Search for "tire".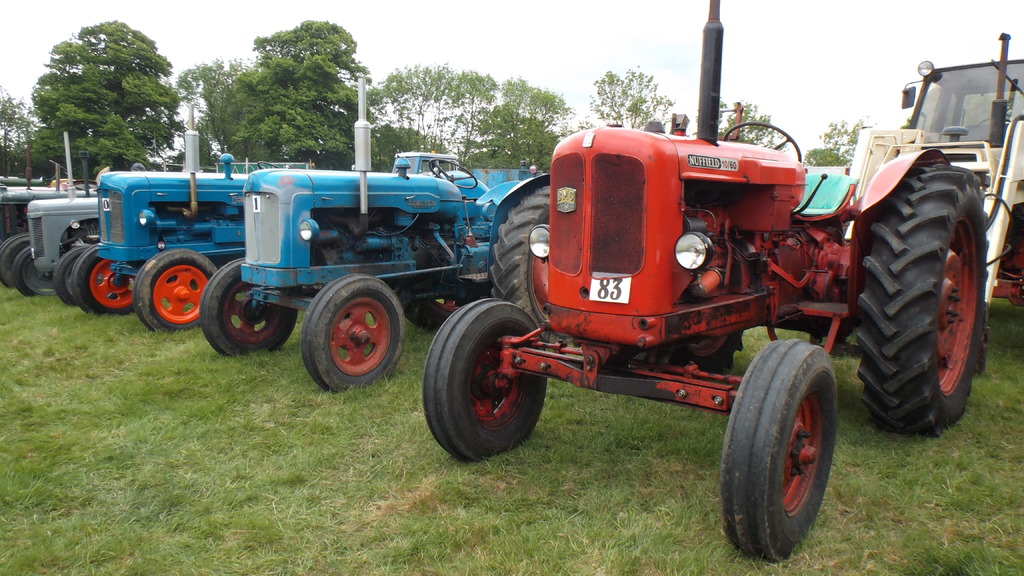
Found at region(0, 234, 31, 287).
